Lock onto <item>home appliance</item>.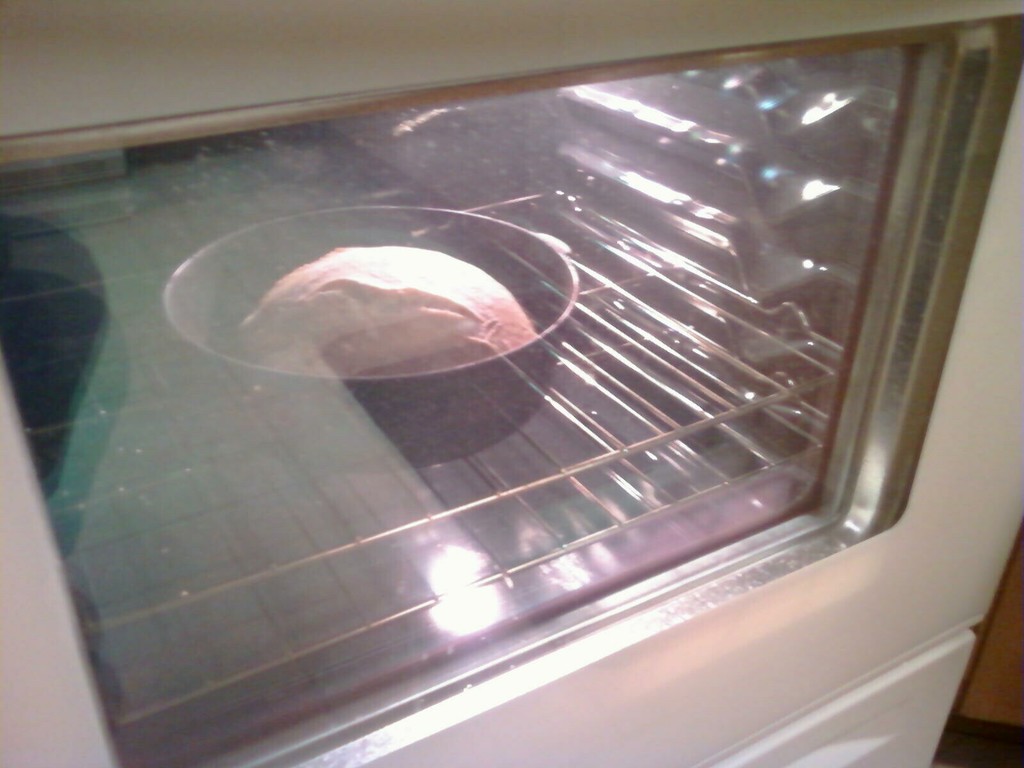
Locked: region(0, 26, 984, 767).
